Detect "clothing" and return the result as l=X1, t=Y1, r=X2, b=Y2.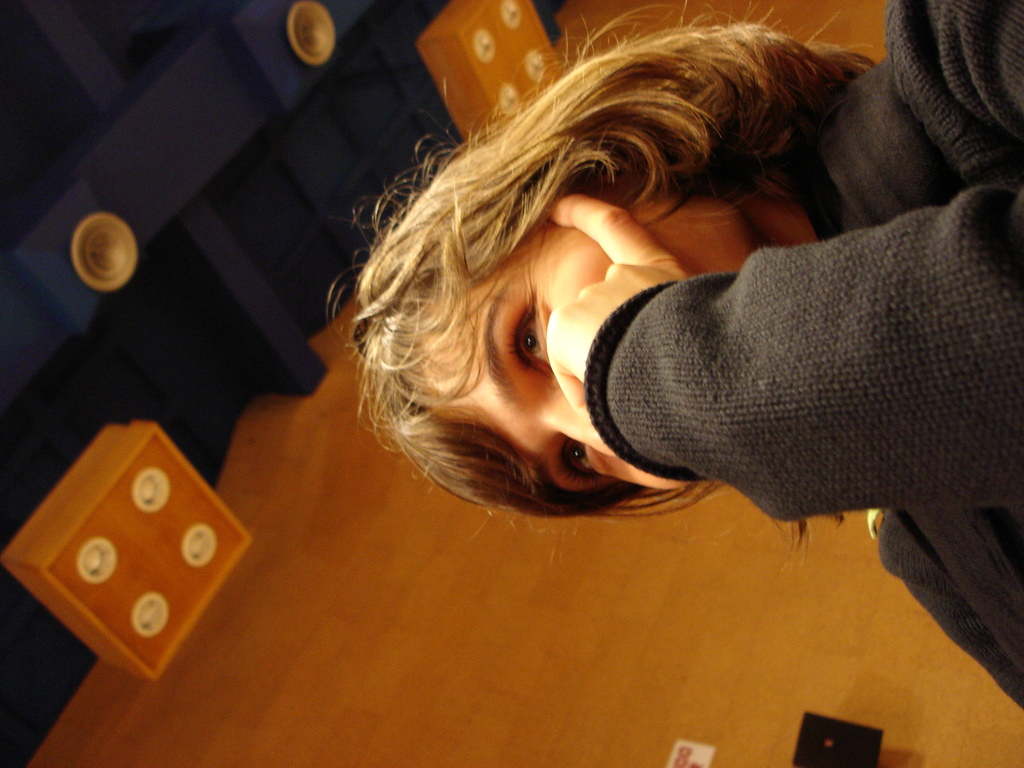
l=574, t=0, r=1023, b=717.
